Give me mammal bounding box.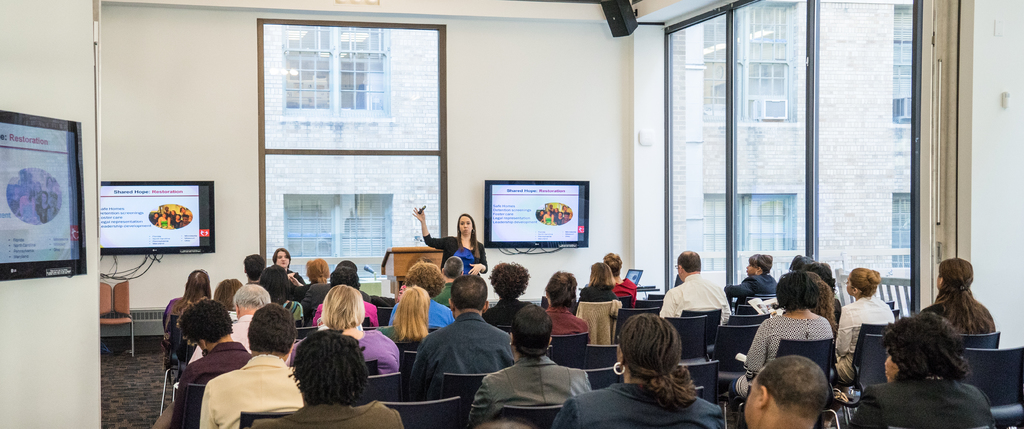
rect(408, 207, 488, 275).
